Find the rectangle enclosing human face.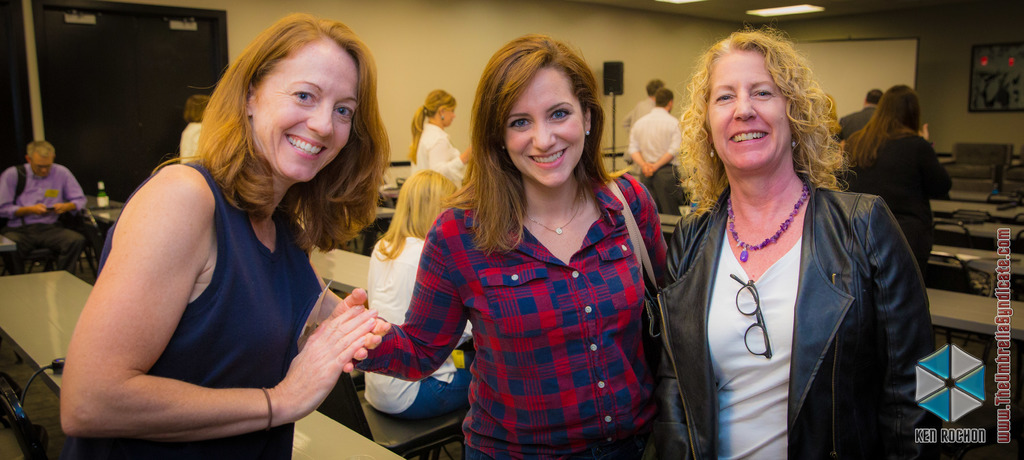
select_region(506, 65, 583, 191).
